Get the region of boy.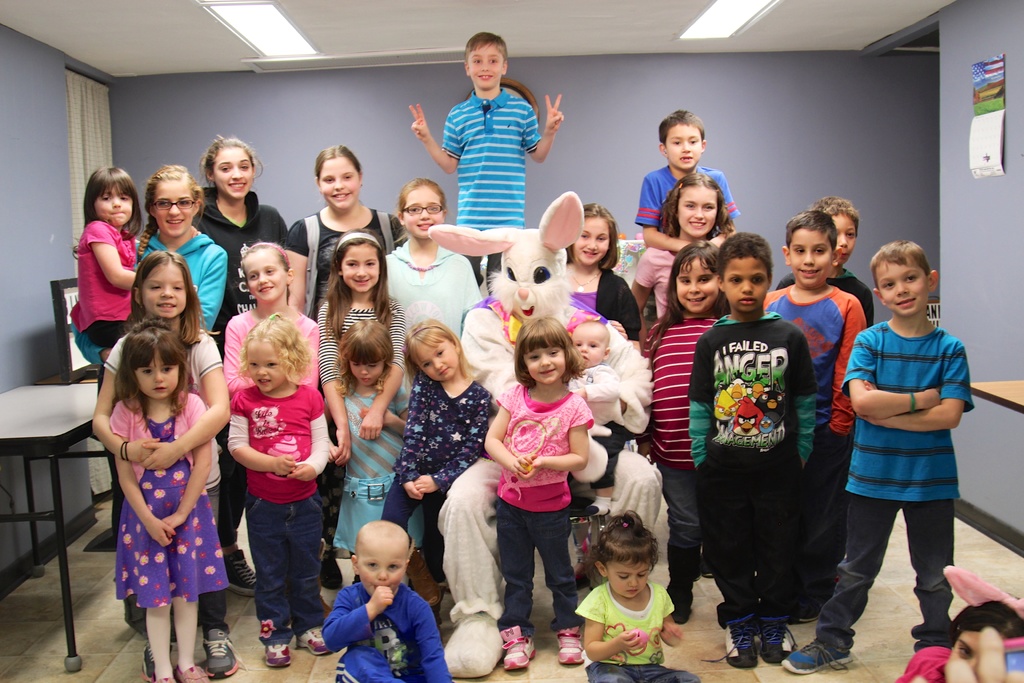
{"left": 687, "top": 231, "right": 813, "bottom": 665}.
